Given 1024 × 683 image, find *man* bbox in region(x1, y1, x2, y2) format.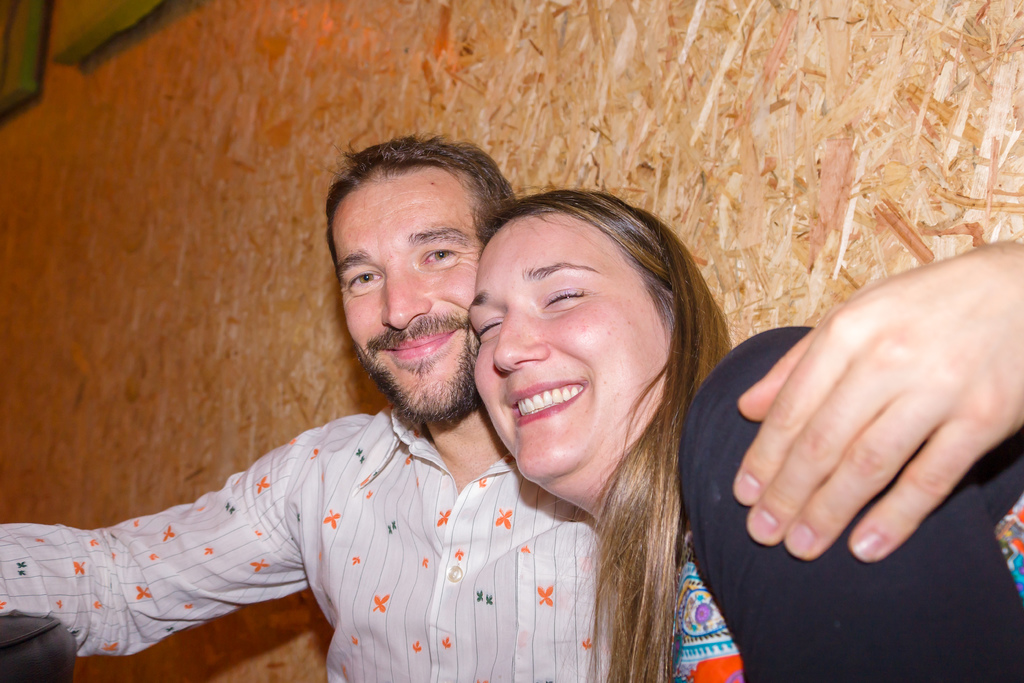
region(0, 136, 1023, 682).
